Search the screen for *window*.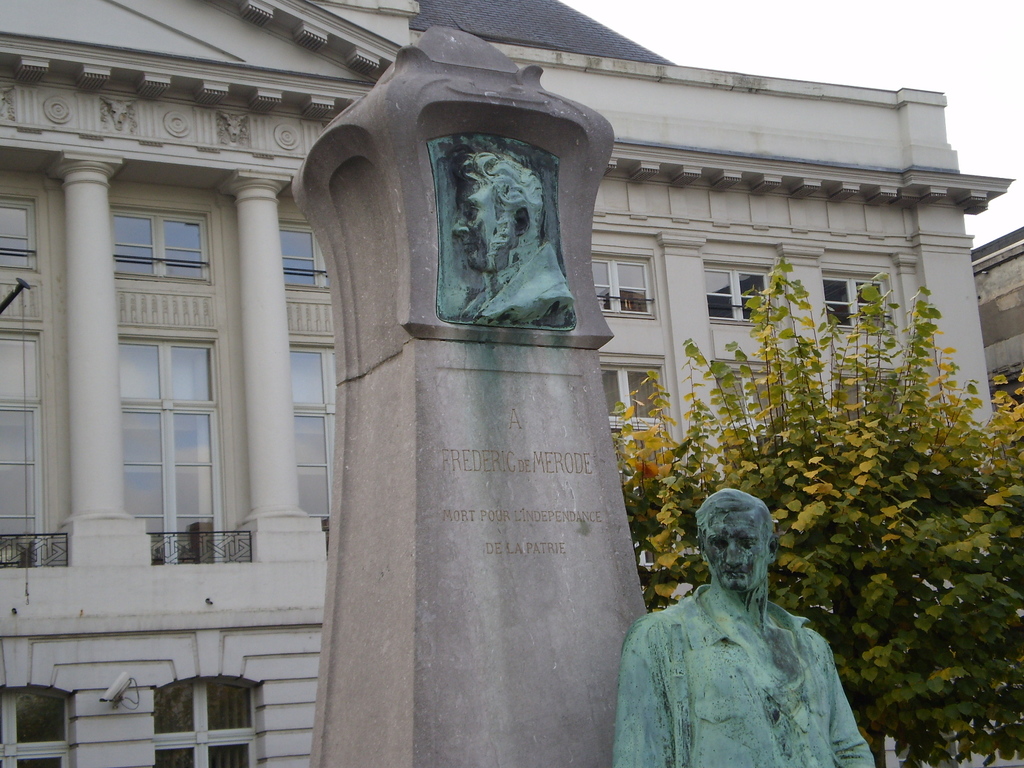
Found at {"x1": 98, "y1": 277, "x2": 216, "y2": 556}.
